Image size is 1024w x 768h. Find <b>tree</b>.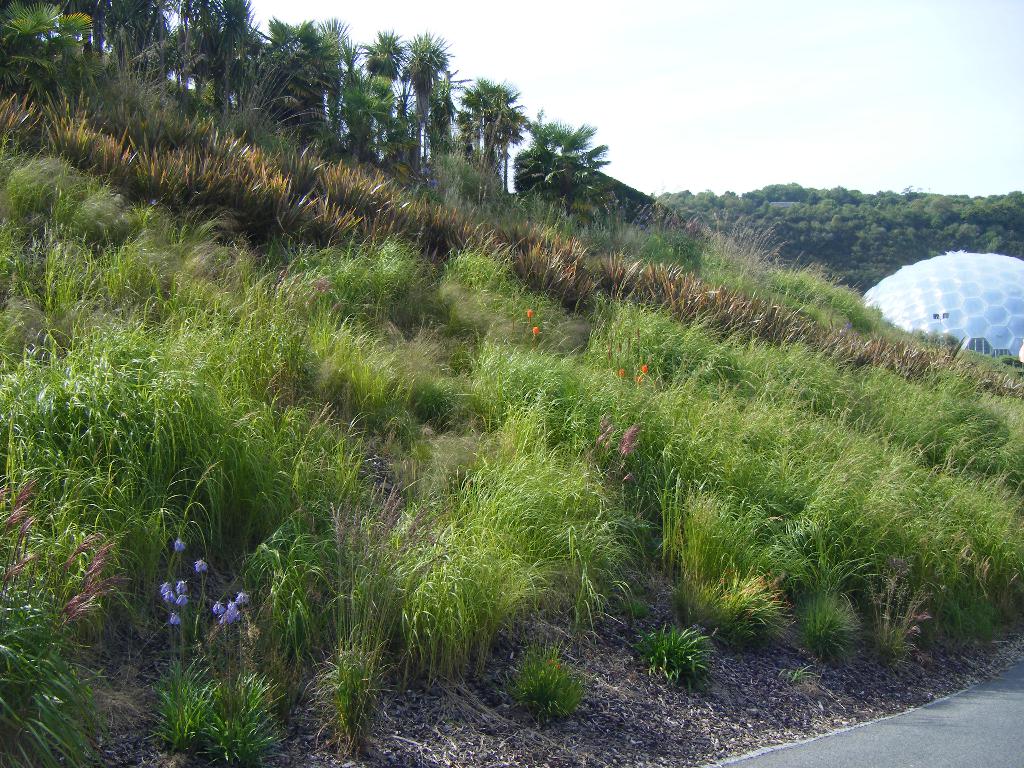
rect(423, 68, 460, 182).
